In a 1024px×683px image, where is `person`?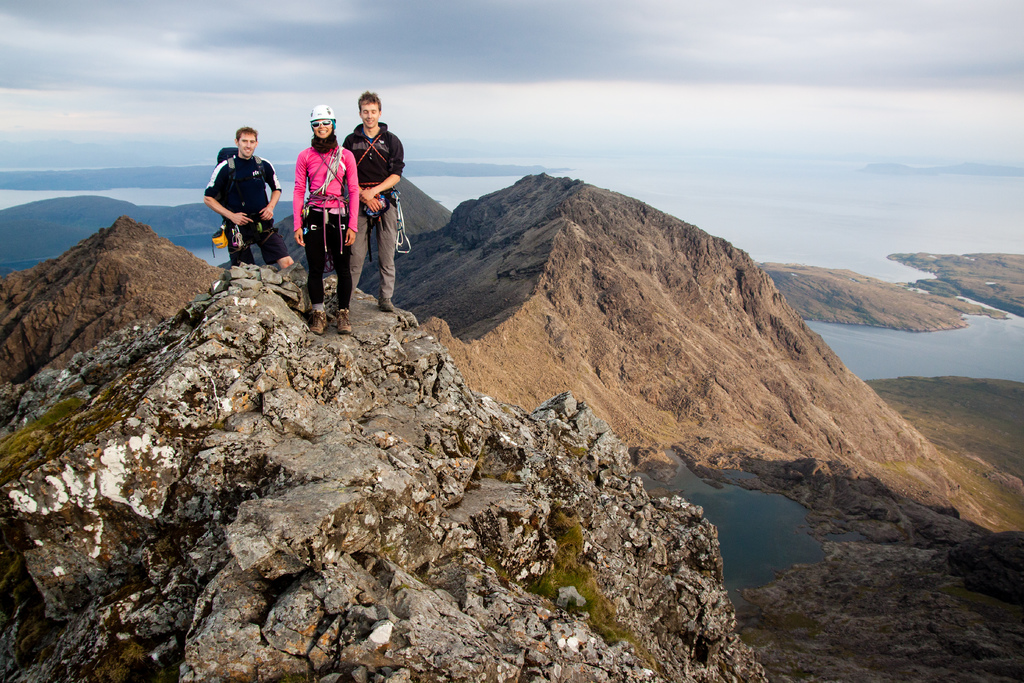
Rect(199, 124, 294, 267).
